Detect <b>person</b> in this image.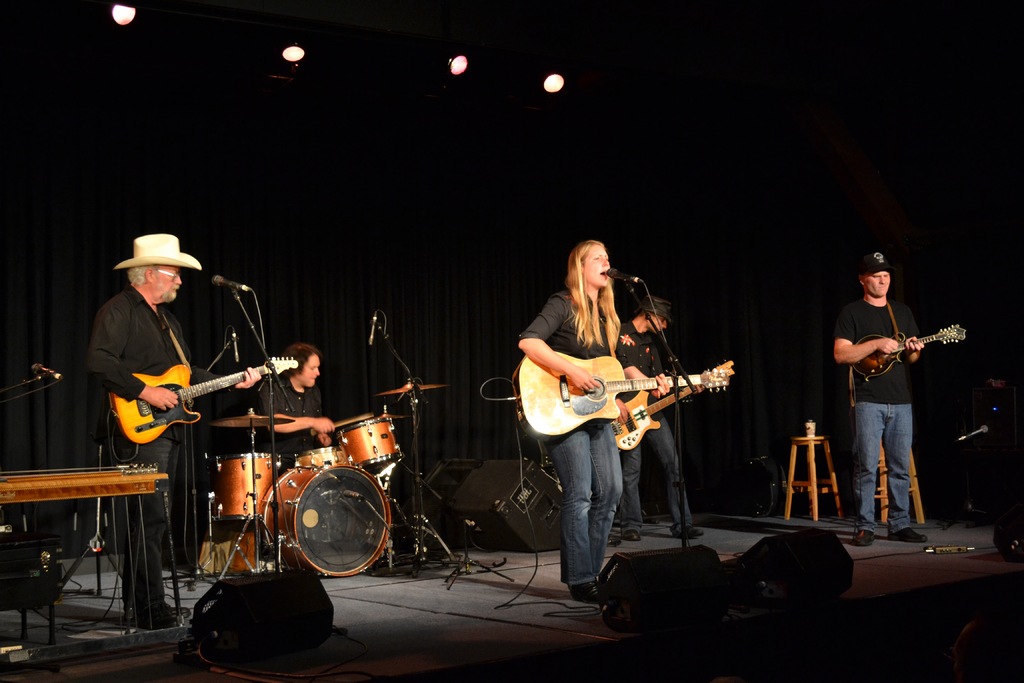
Detection: box(515, 235, 671, 600).
